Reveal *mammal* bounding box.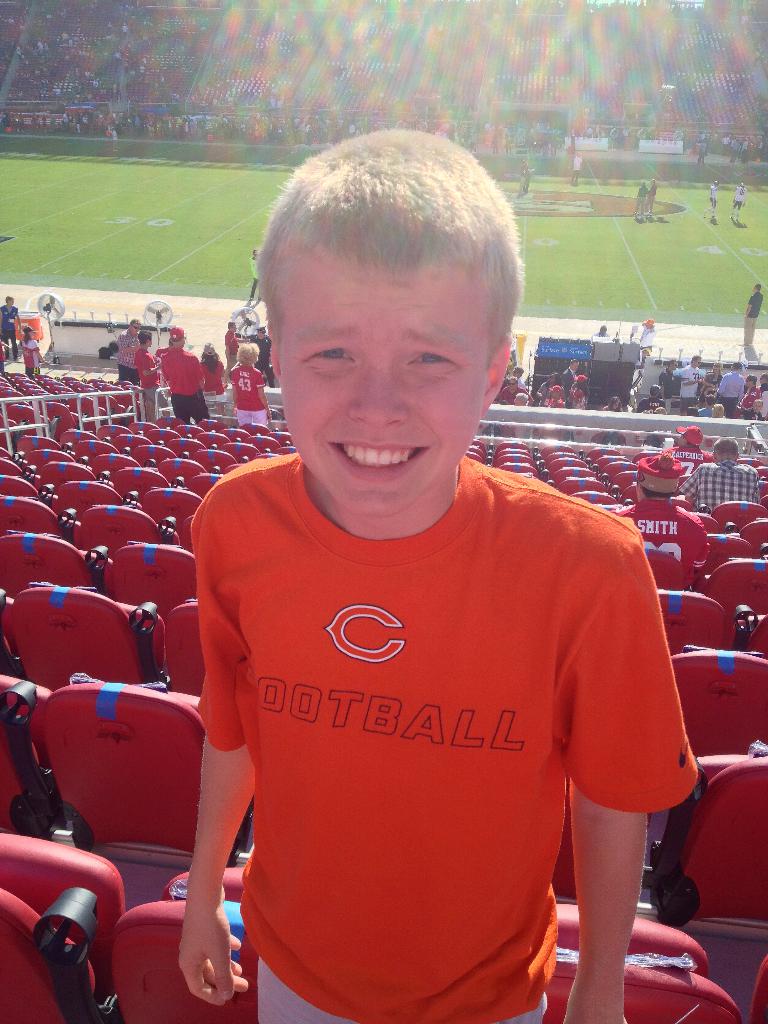
Revealed: detection(529, 159, 536, 187).
